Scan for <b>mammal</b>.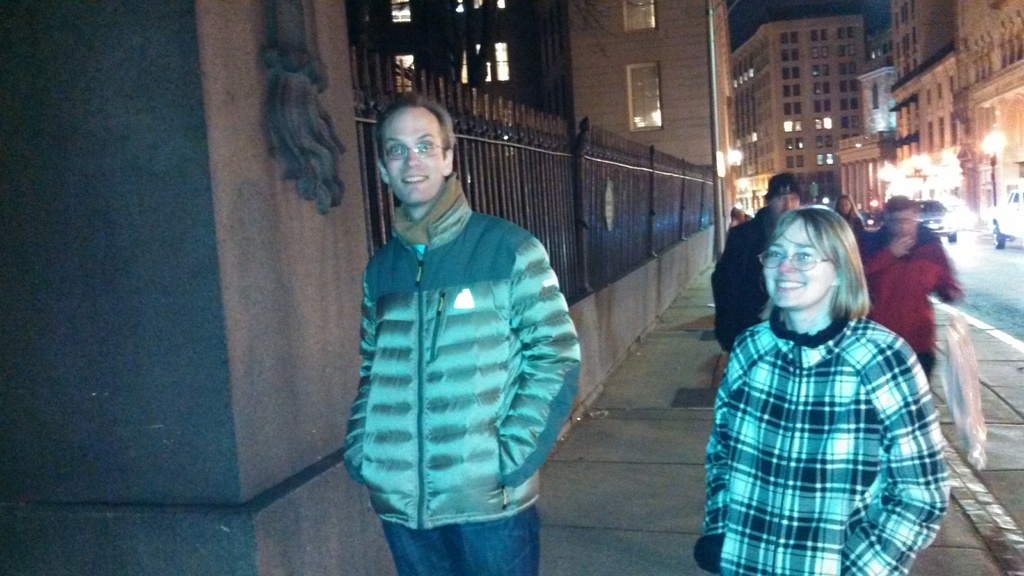
Scan result: {"x1": 824, "y1": 196, "x2": 877, "y2": 235}.
